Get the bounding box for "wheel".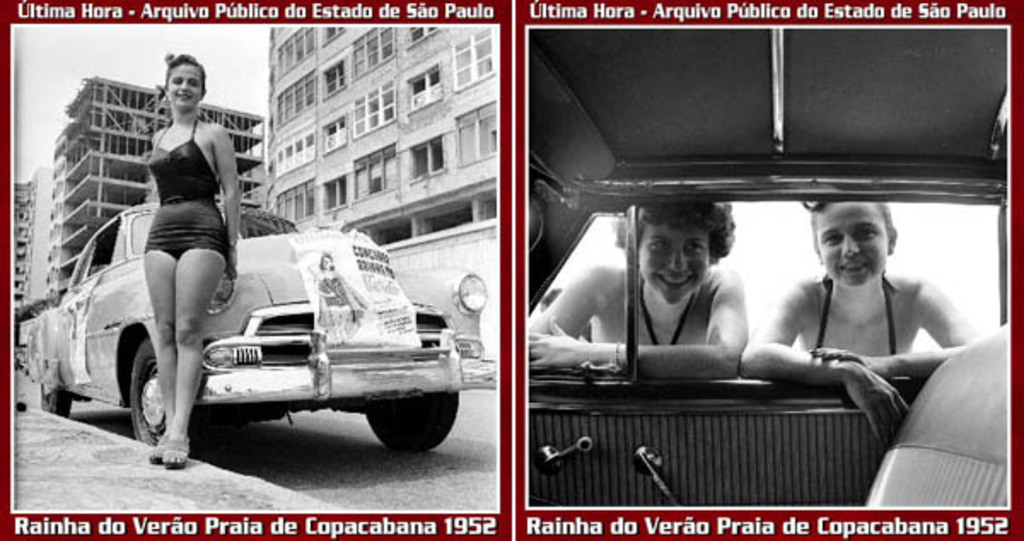
BBox(360, 382, 464, 461).
